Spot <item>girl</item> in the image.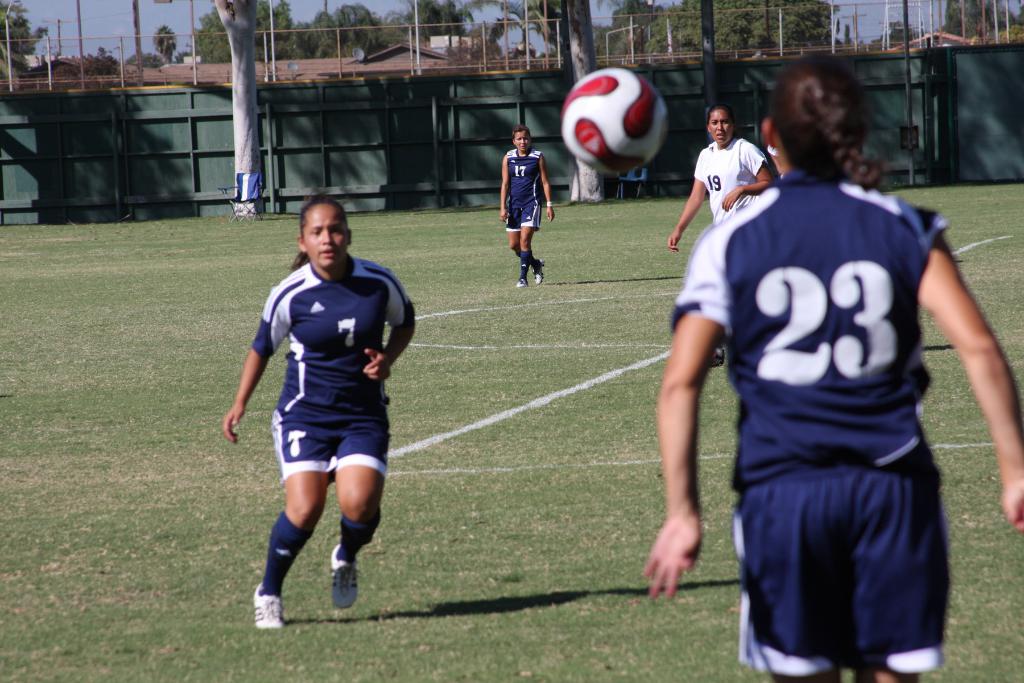
<item>girl</item> found at (635, 57, 1023, 682).
